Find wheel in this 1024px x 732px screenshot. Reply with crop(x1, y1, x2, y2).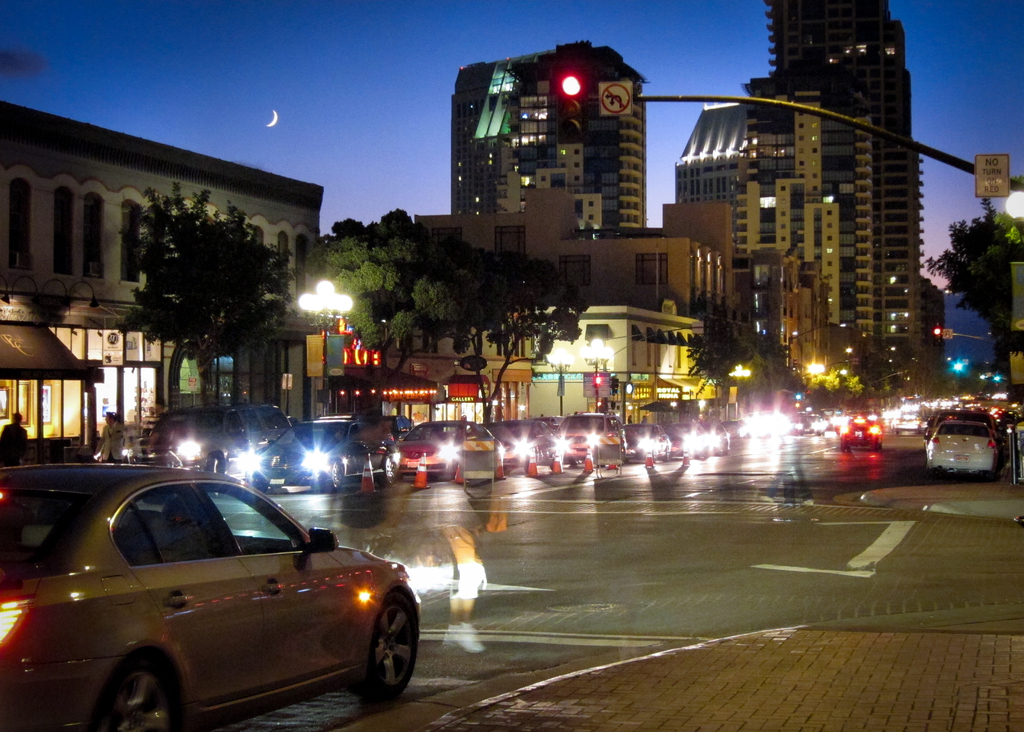
crop(211, 458, 220, 472).
